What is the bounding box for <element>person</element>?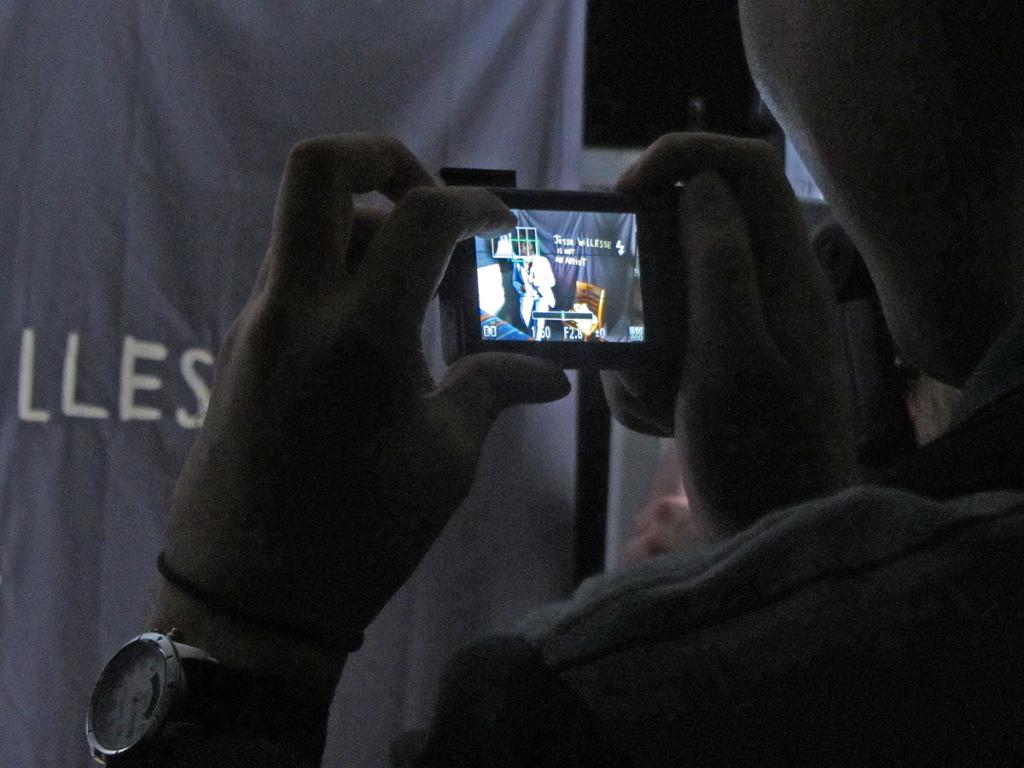
x1=86 y1=0 x2=1023 y2=767.
